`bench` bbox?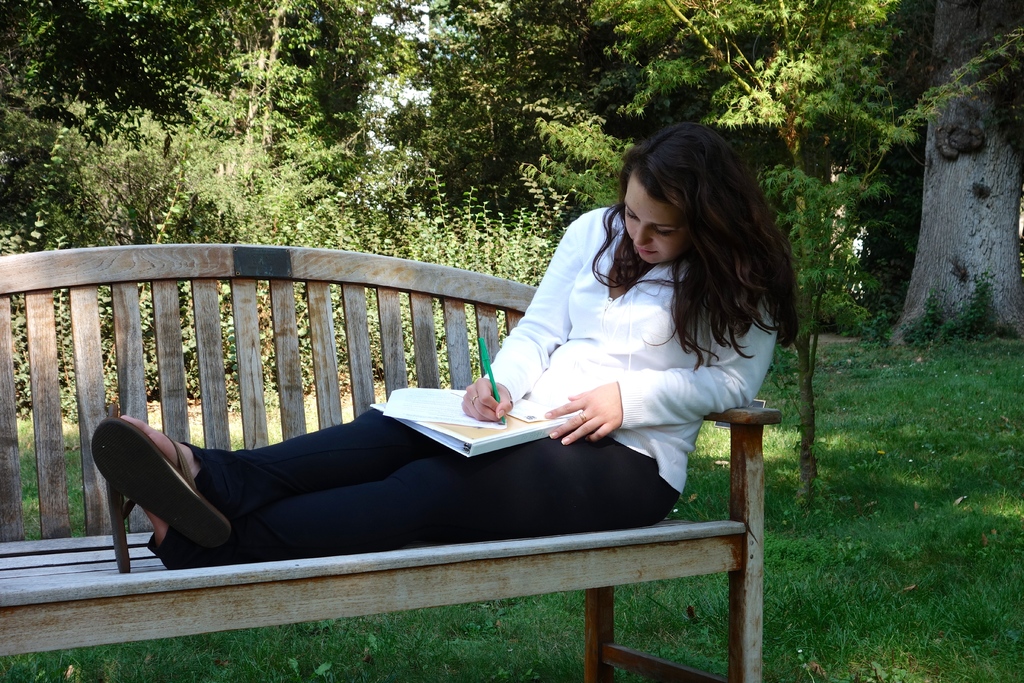
Rect(0, 244, 789, 682)
